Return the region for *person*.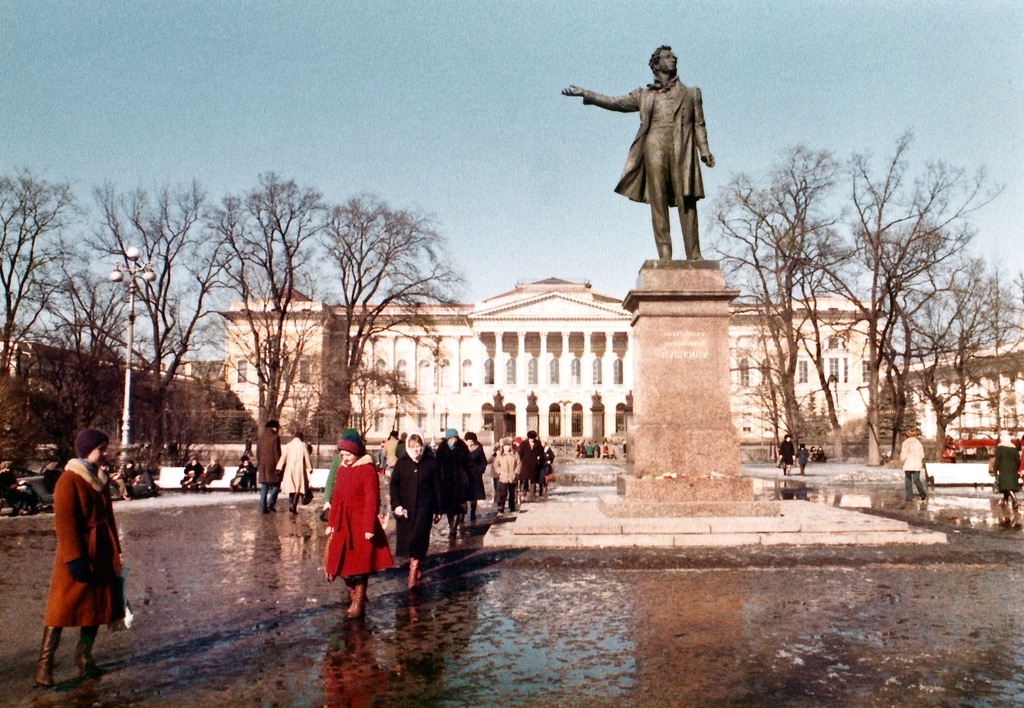
bbox=[990, 433, 1018, 515].
